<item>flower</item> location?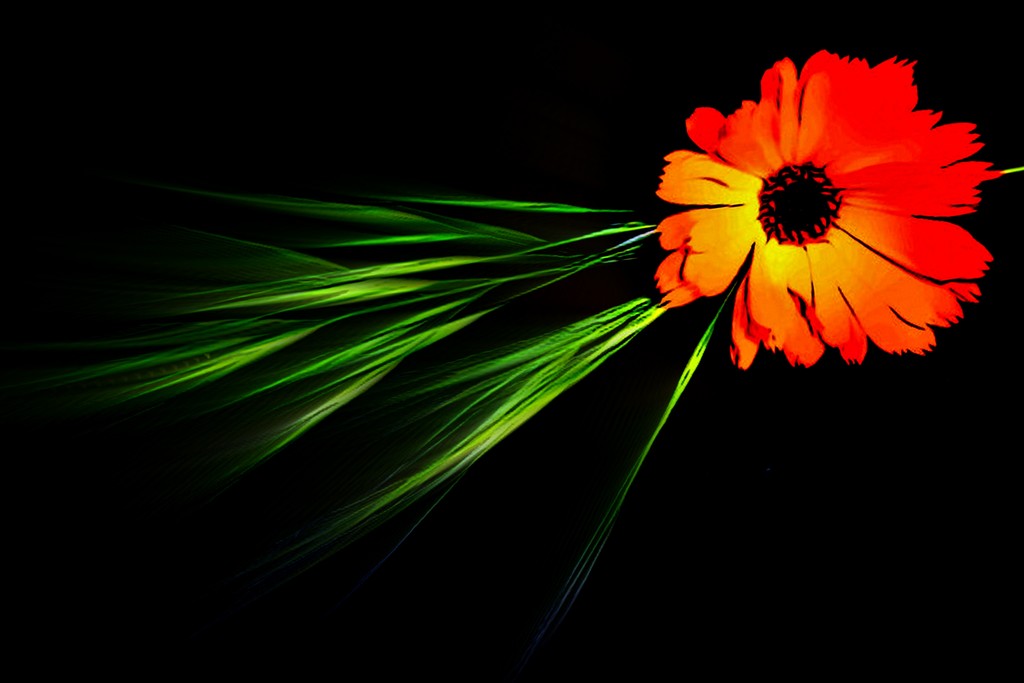
locate(645, 49, 1004, 370)
